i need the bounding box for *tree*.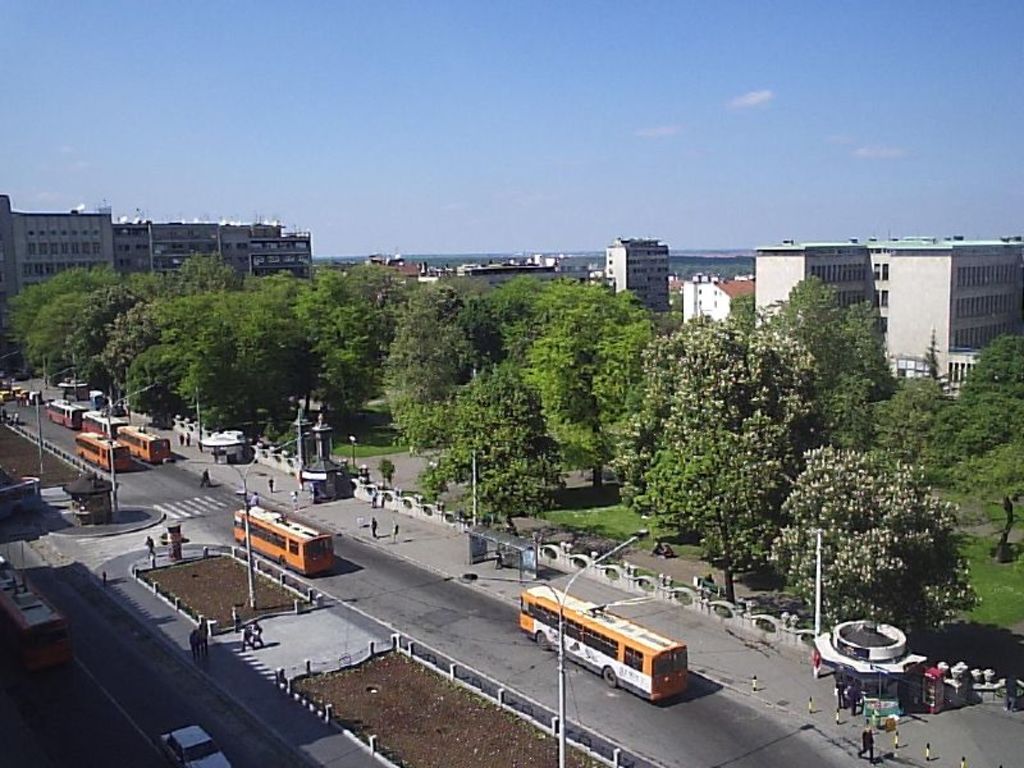
Here it is: select_region(906, 330, 1023, 566).
